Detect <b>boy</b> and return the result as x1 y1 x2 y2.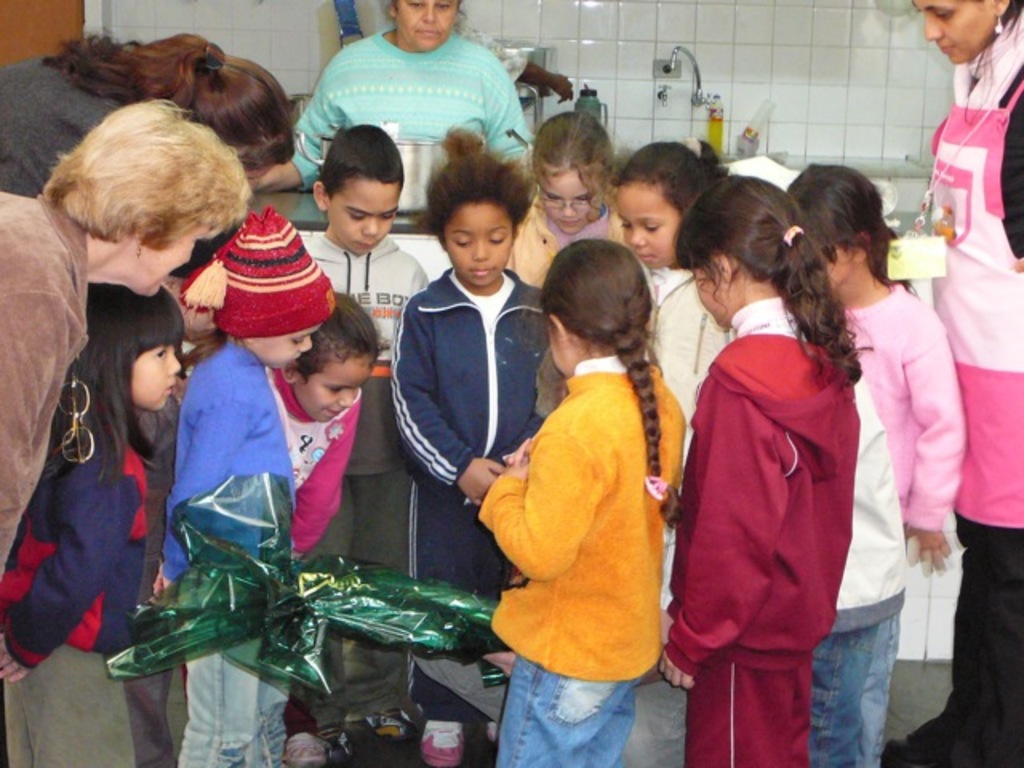
384 150 594 690.
